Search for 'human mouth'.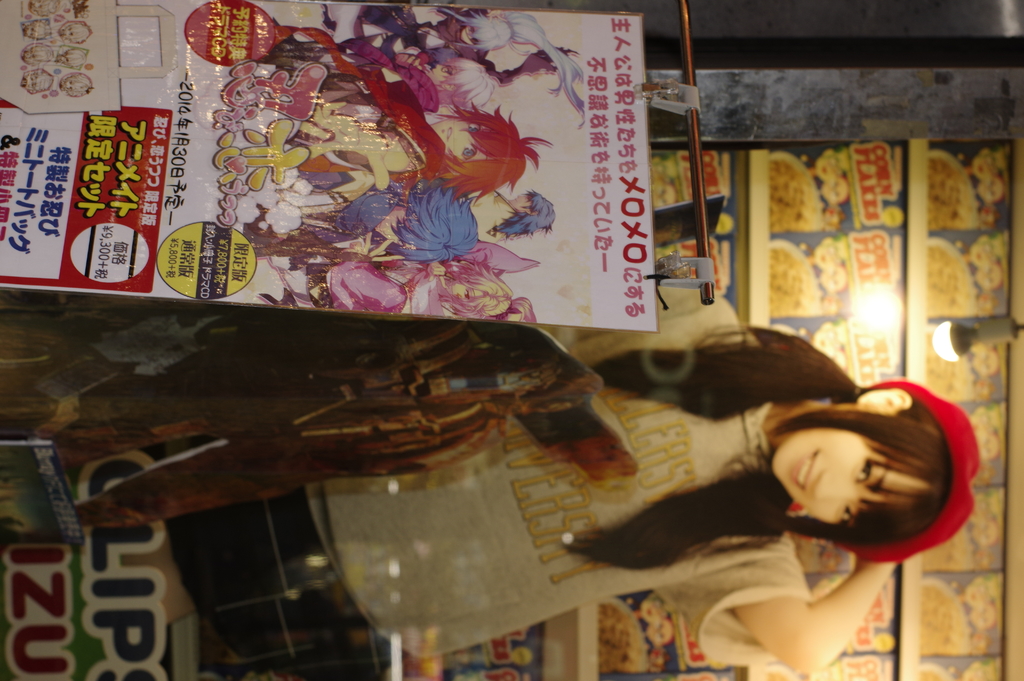
Found at <bbox>792, 450, 819, 490</bbox>.
